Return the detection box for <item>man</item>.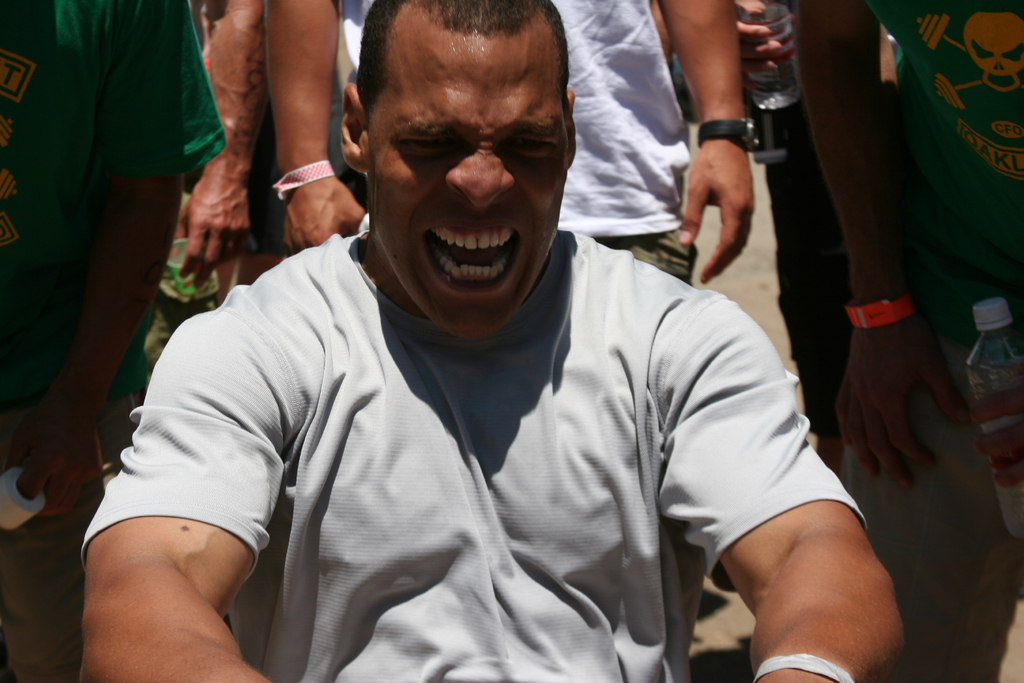
75, 3, 927, 682.
